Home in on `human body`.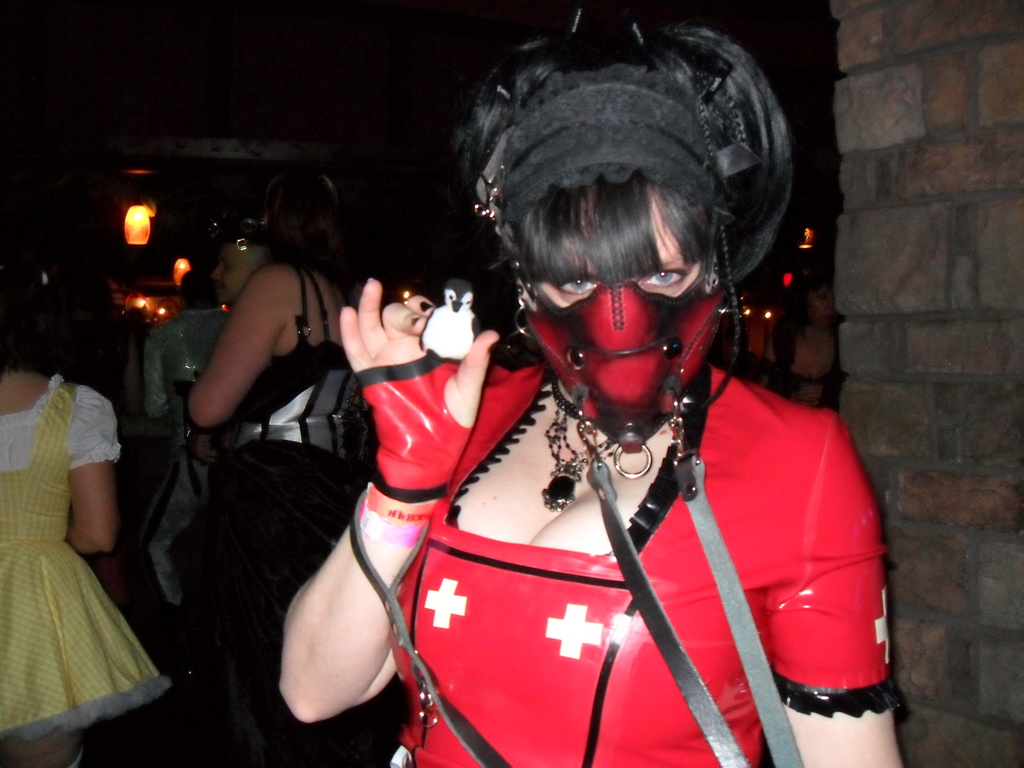
Homed in at (280, 0, 906, 766).
